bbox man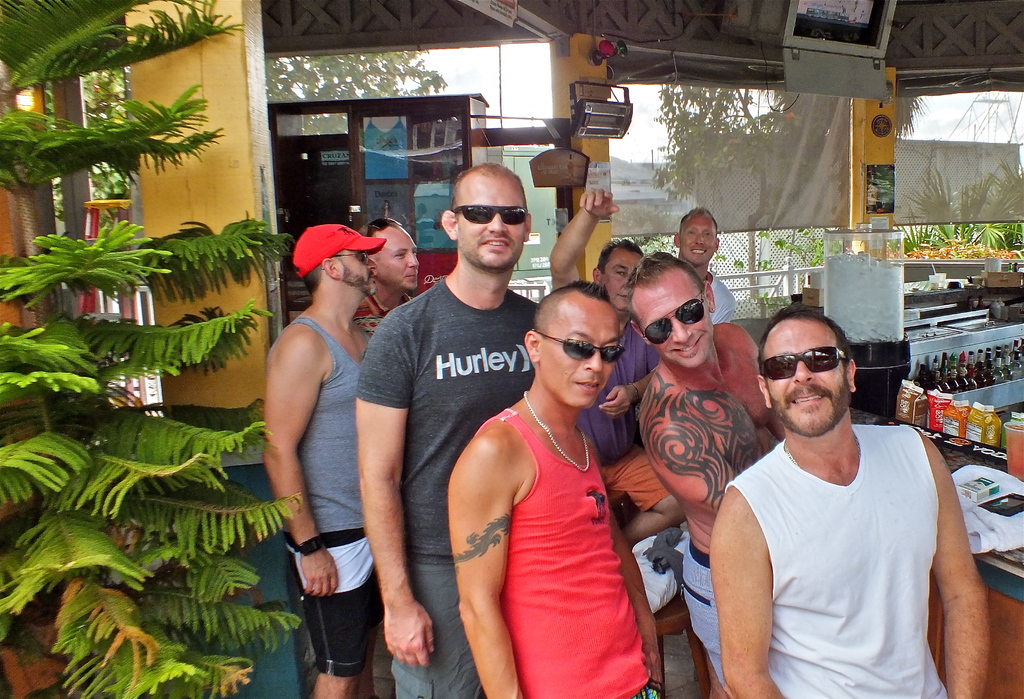
select_region(351, 218, 421, 339)
